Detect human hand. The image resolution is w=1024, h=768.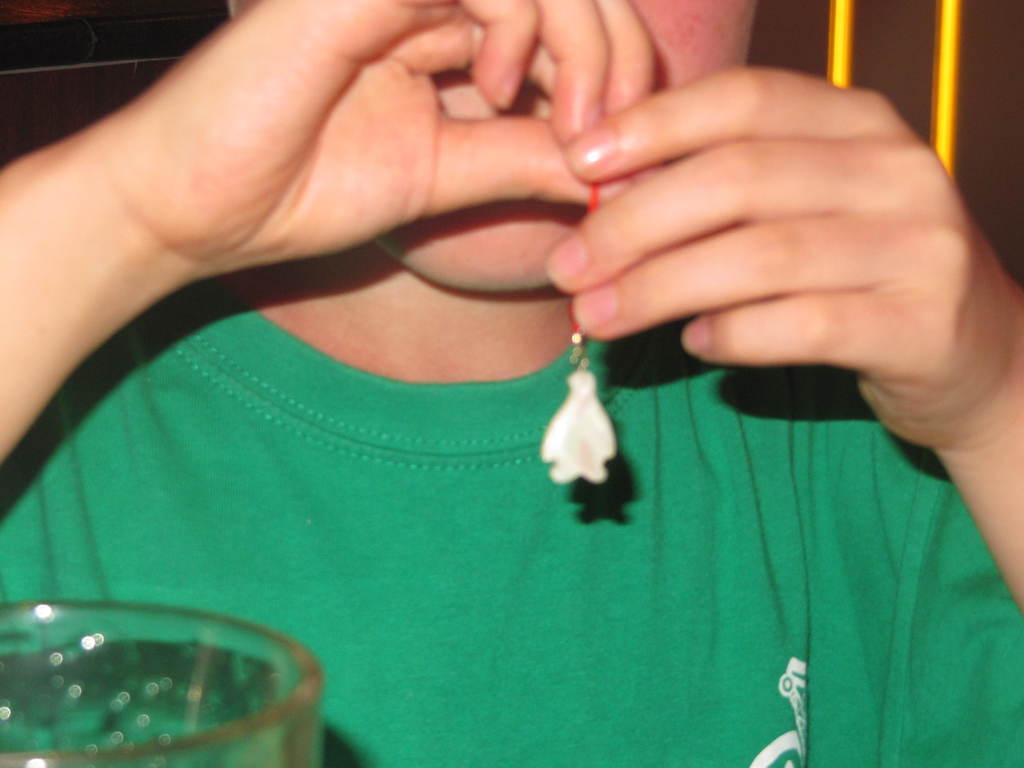
x1=143, y1=11, x2=623, y2=284.
